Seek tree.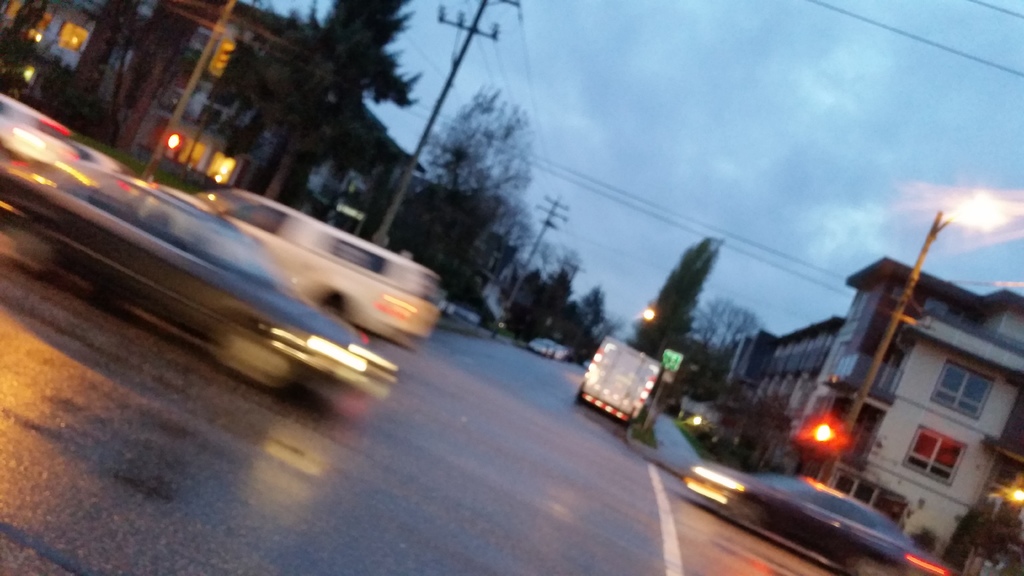
BBox(502, 264, 574, 333).
